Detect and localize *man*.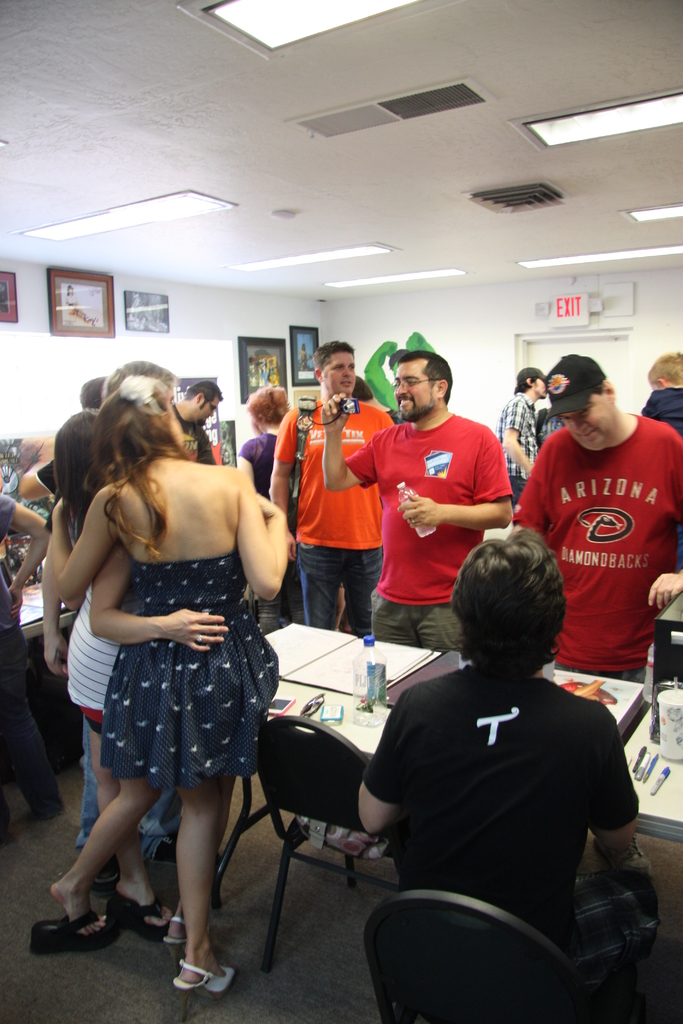
Localized at {"left": 361, "top": 527, "right": 661, "bottom": 972}.
